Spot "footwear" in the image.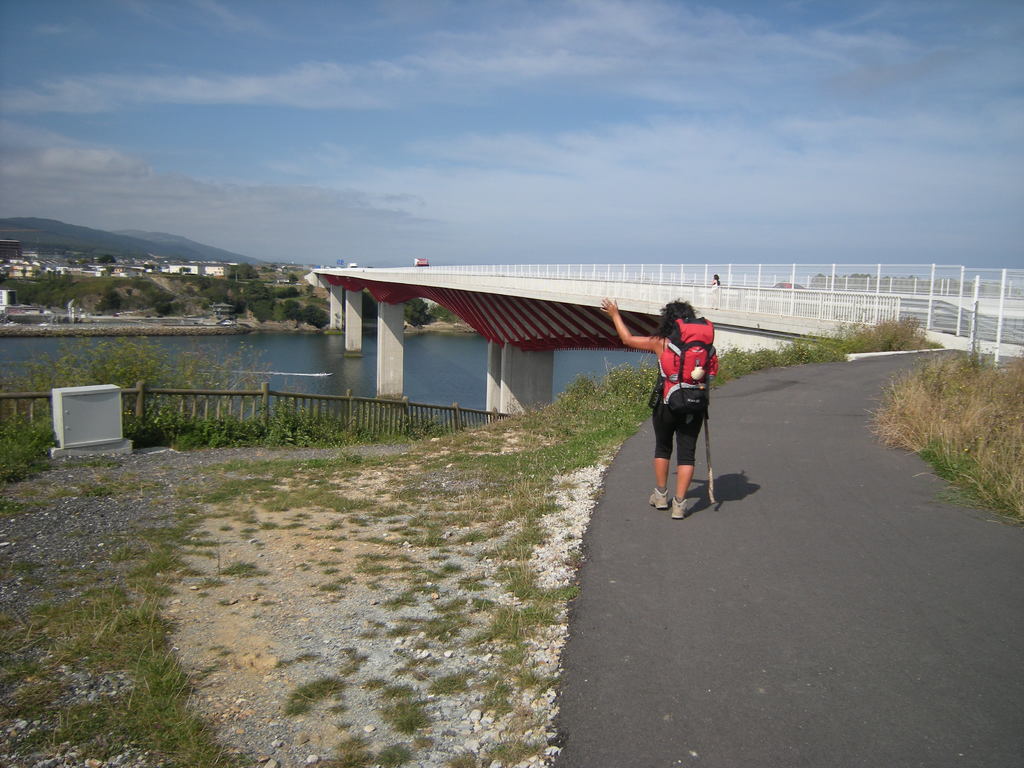
"footwear" found at [672,495,692,525].
